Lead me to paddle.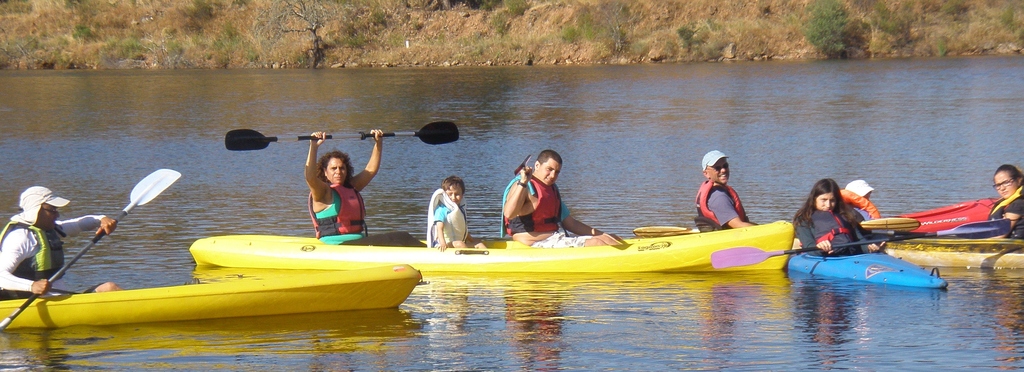
Lead to x1=632 y1=215 x2=918 y2=237.
